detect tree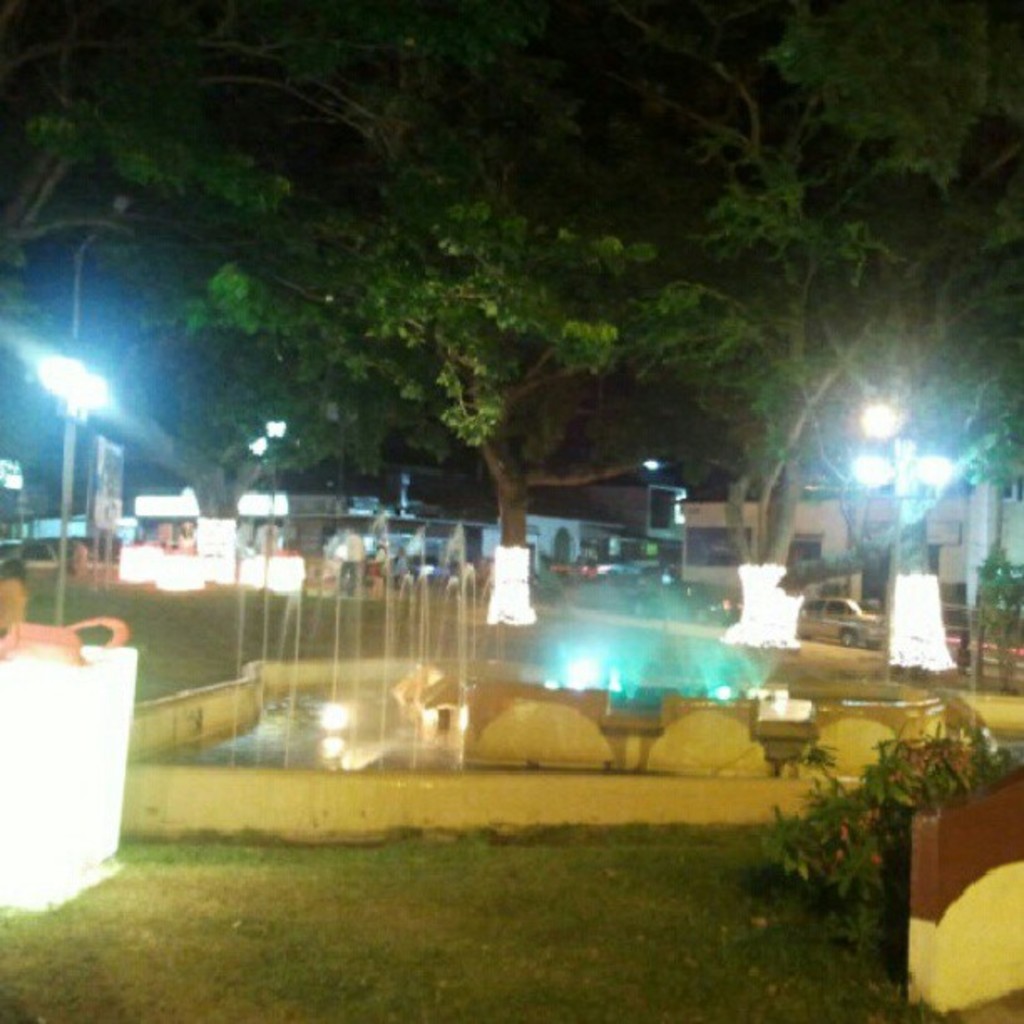
{"x1": 634, "y1": 0, "x2": 909, "y2": 646}
